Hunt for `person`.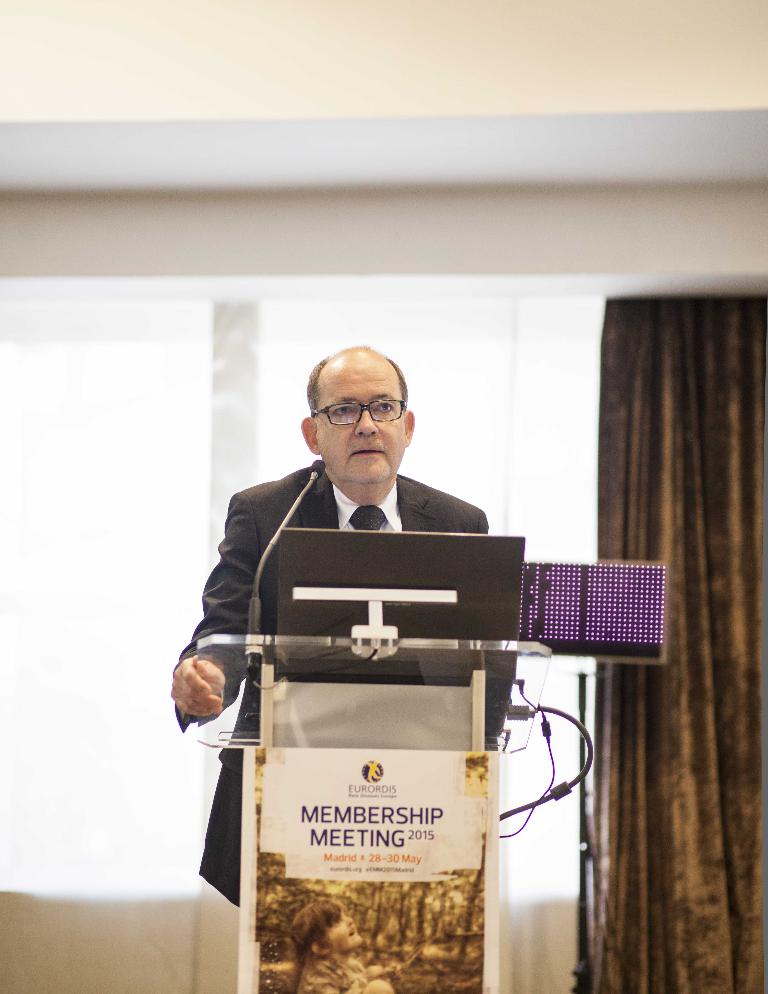
Hunted down at x1=201, y1=358, x2=609, y2=758.
